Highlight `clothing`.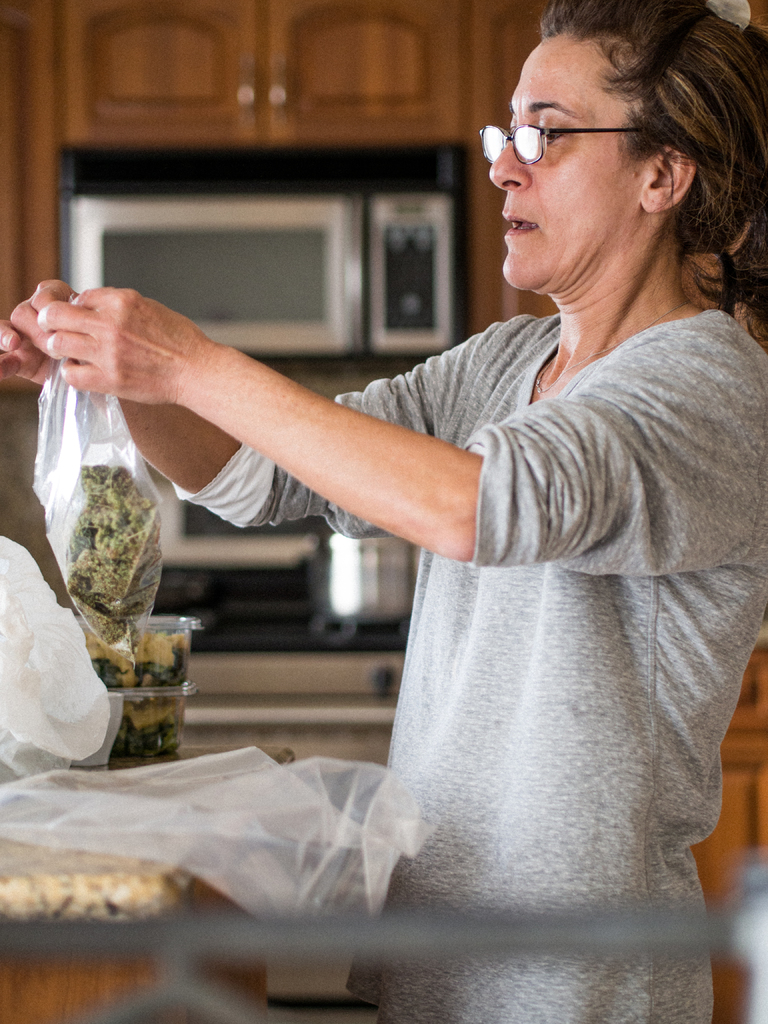
Highlighted region: 174:299:748:1023.
